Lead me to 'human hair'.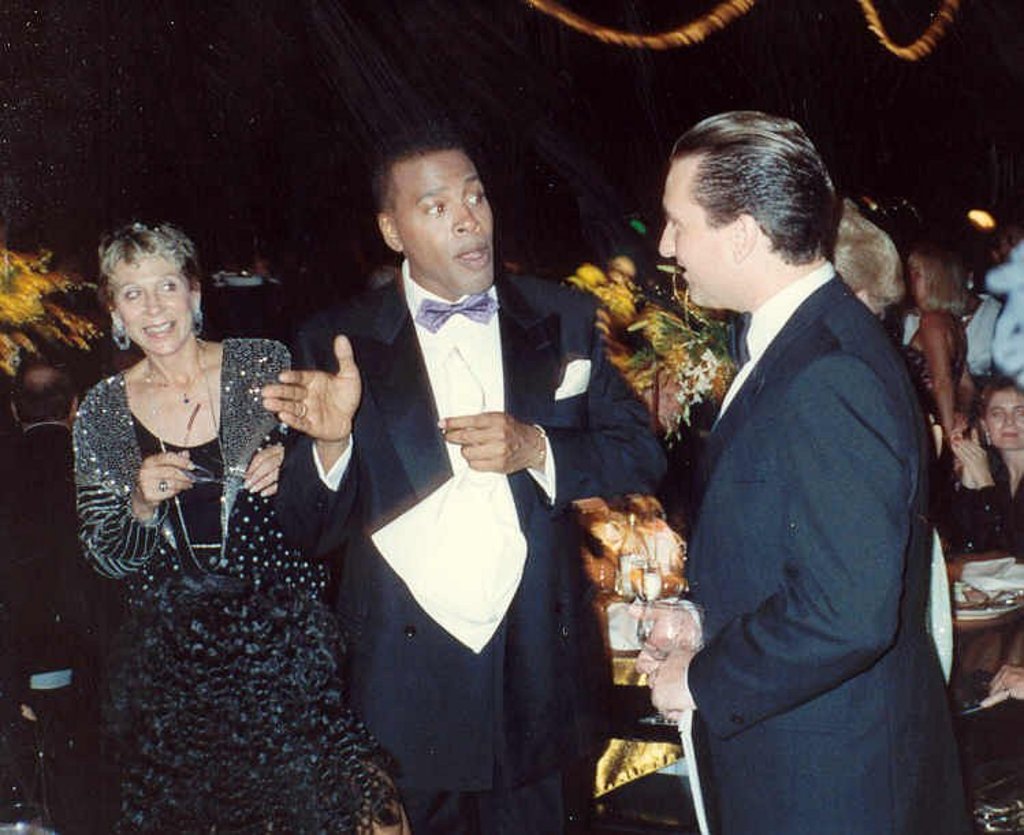
Lead to Rect(830, 200, 904, 317).
